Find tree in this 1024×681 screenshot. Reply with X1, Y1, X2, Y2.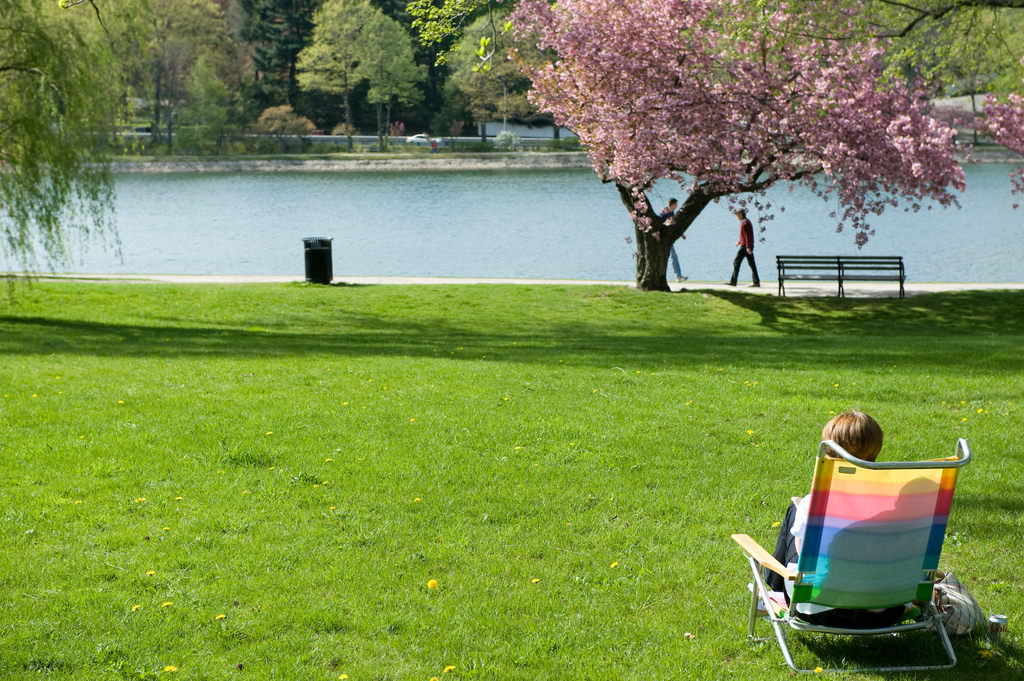
677, 0, 1023, 97.
